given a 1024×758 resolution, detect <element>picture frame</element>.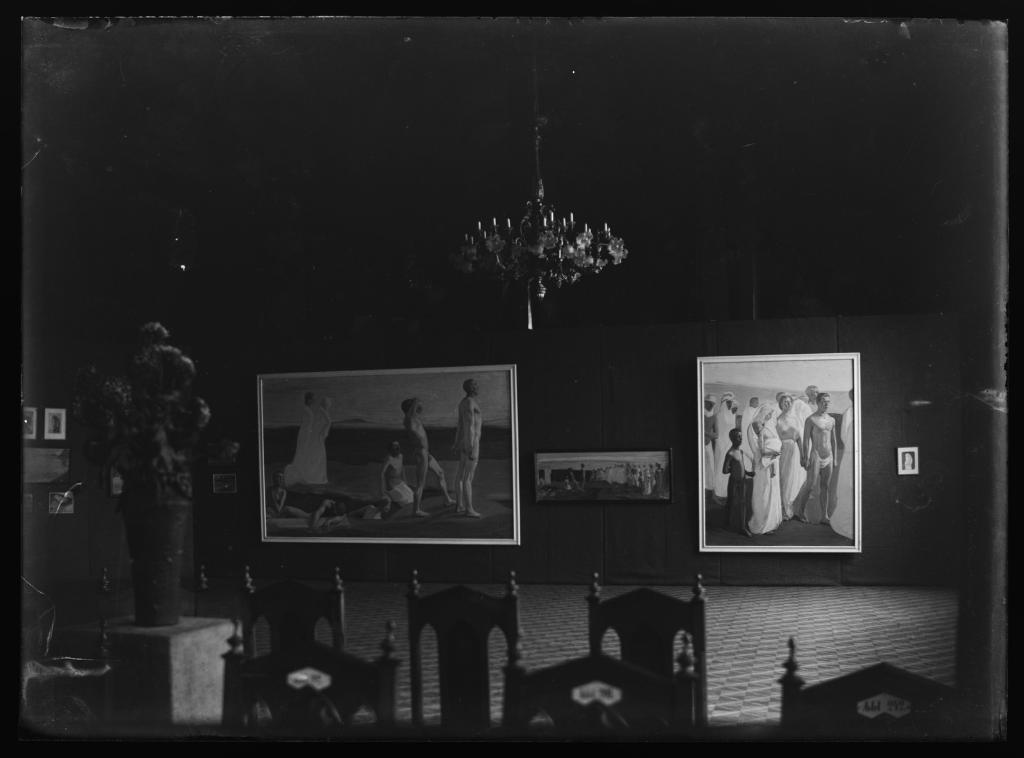
211, 469, 239, 499.
